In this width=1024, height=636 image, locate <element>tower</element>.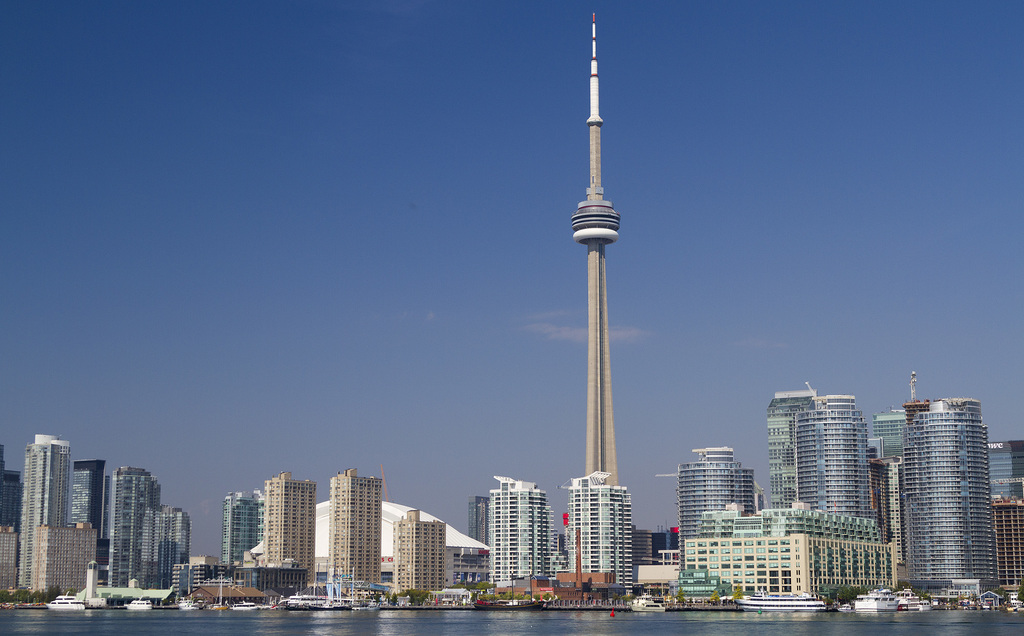
Bounding box: <region>317, 462, 381, 601</region>.
